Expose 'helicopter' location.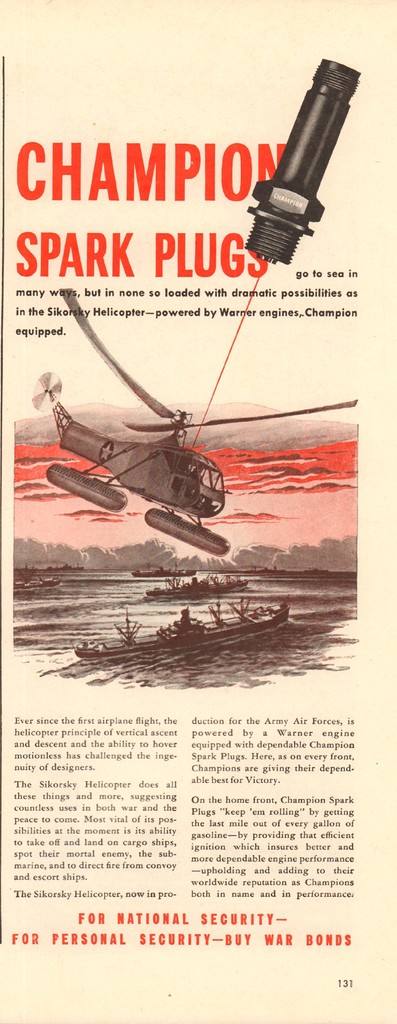
Exposed at bbox=(22, 276, 361, 556).
